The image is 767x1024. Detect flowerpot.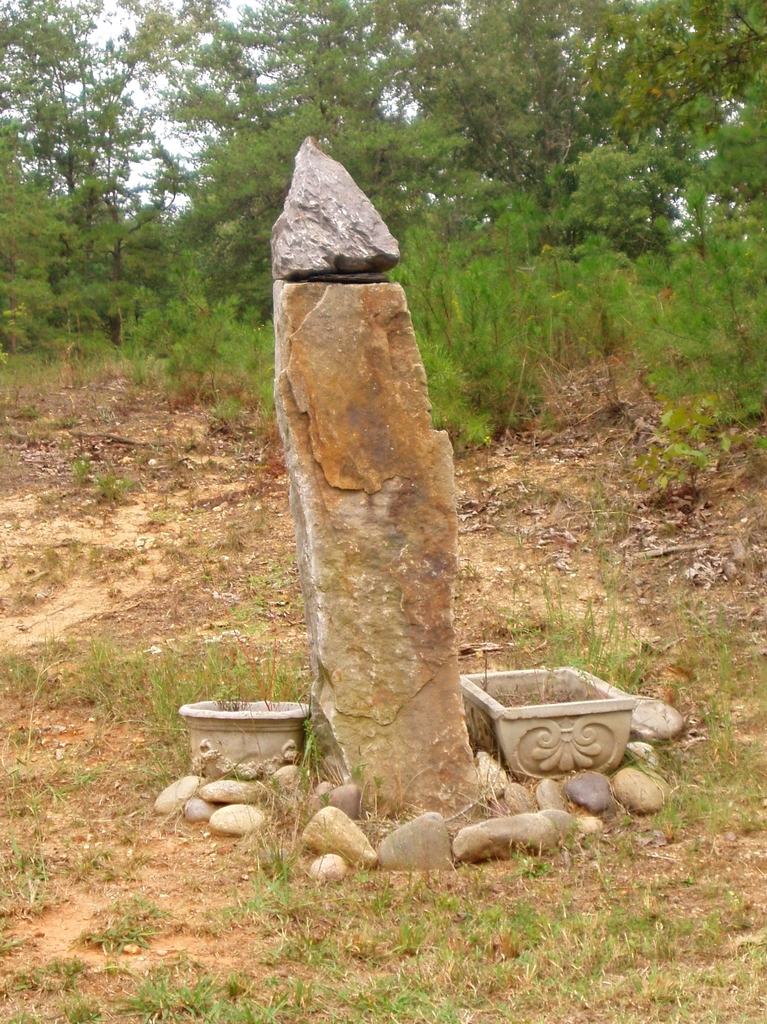
Detection: detection(175, 697, 310, 781).
